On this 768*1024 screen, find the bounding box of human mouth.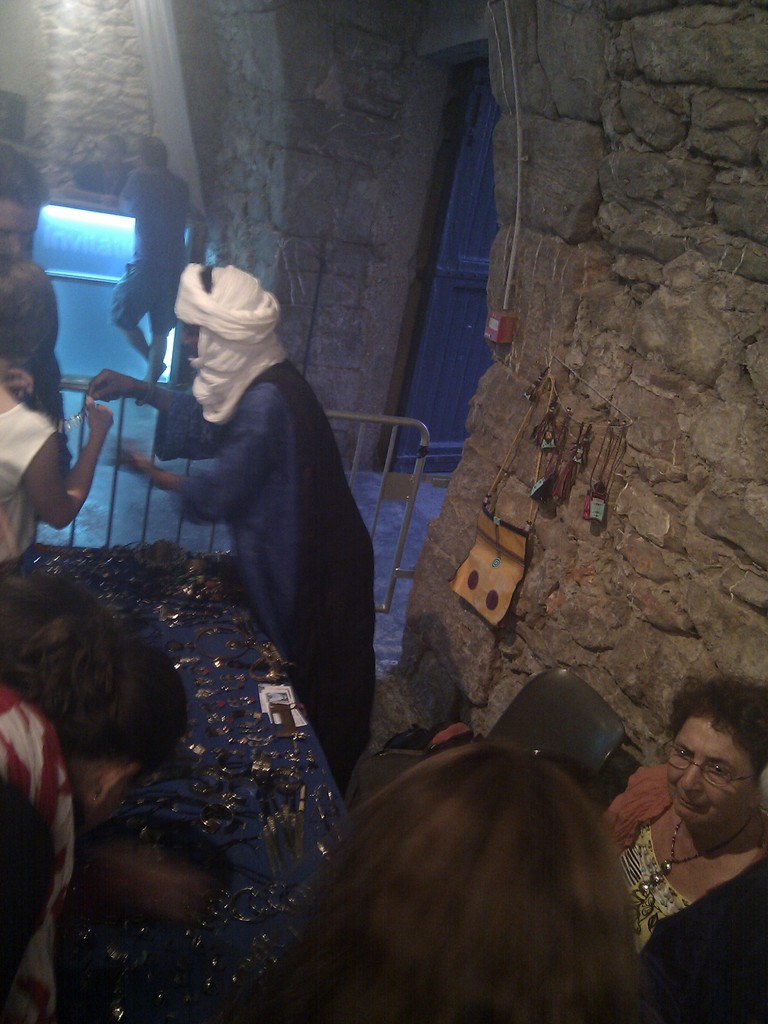
Bounding box: 675, 790, 710, 812.
